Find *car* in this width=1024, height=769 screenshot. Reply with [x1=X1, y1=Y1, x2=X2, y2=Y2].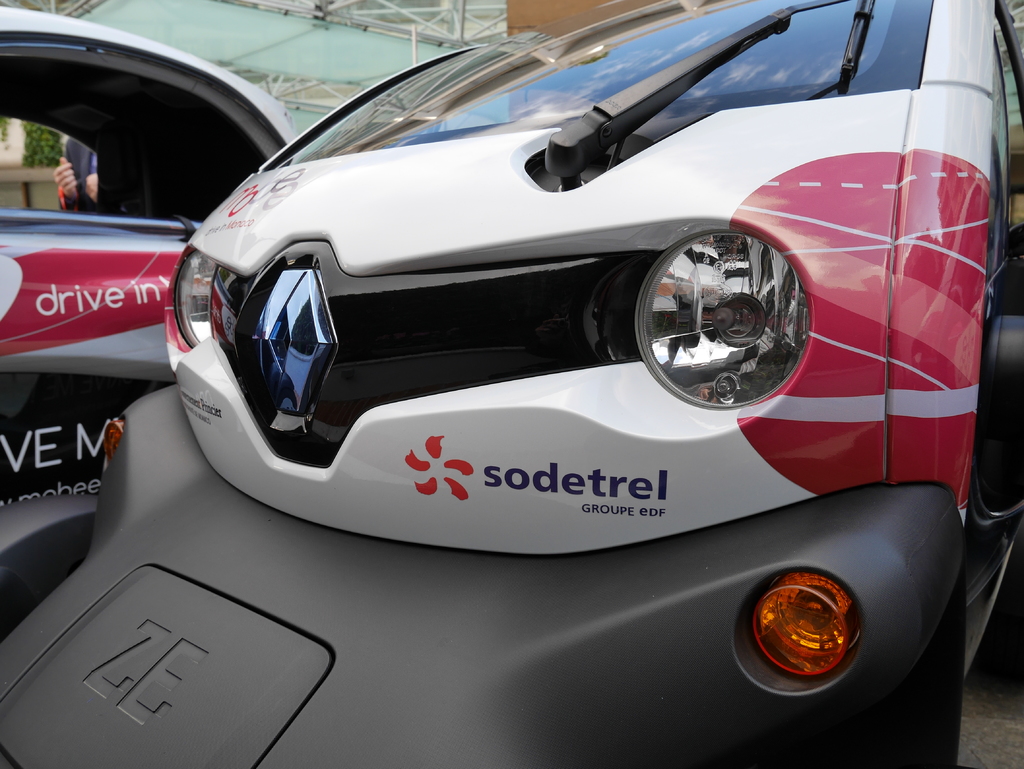
[x1=1, y1=0, x2=1023, y2=768].
